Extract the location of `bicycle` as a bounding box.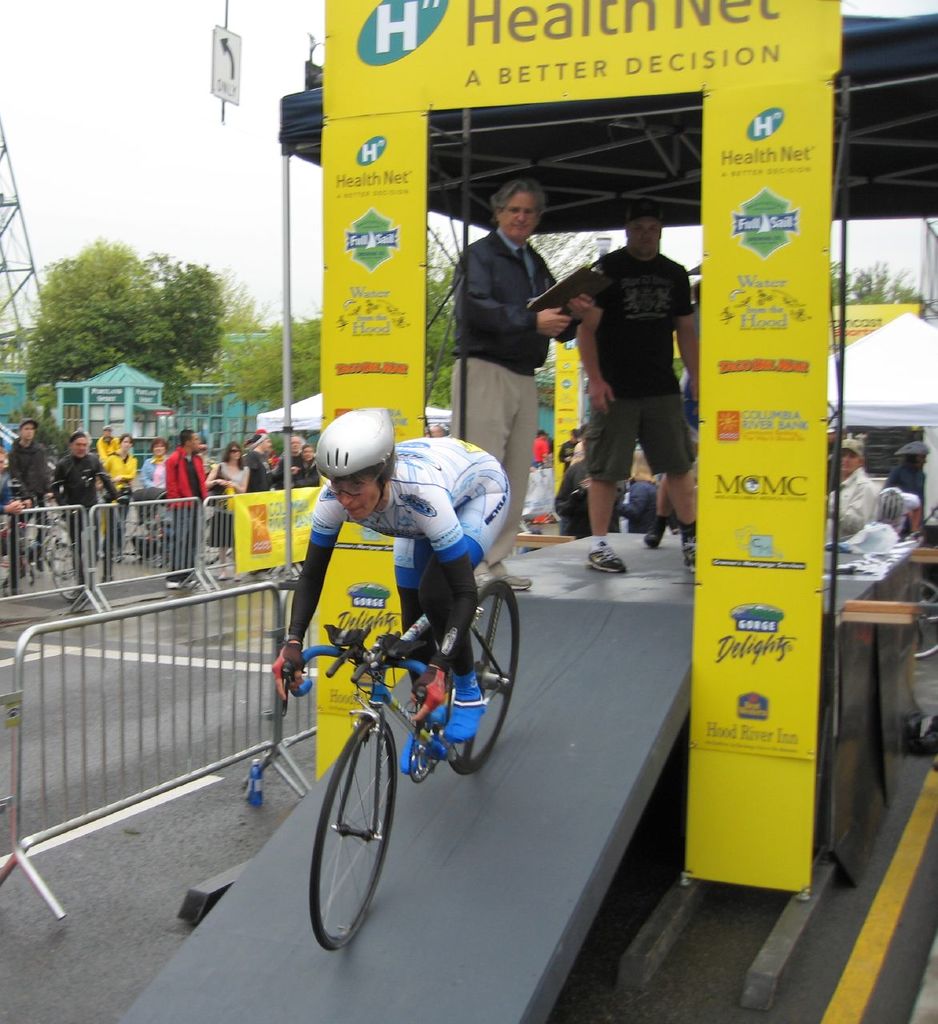
l=282, t=555, r=499, b=943.
